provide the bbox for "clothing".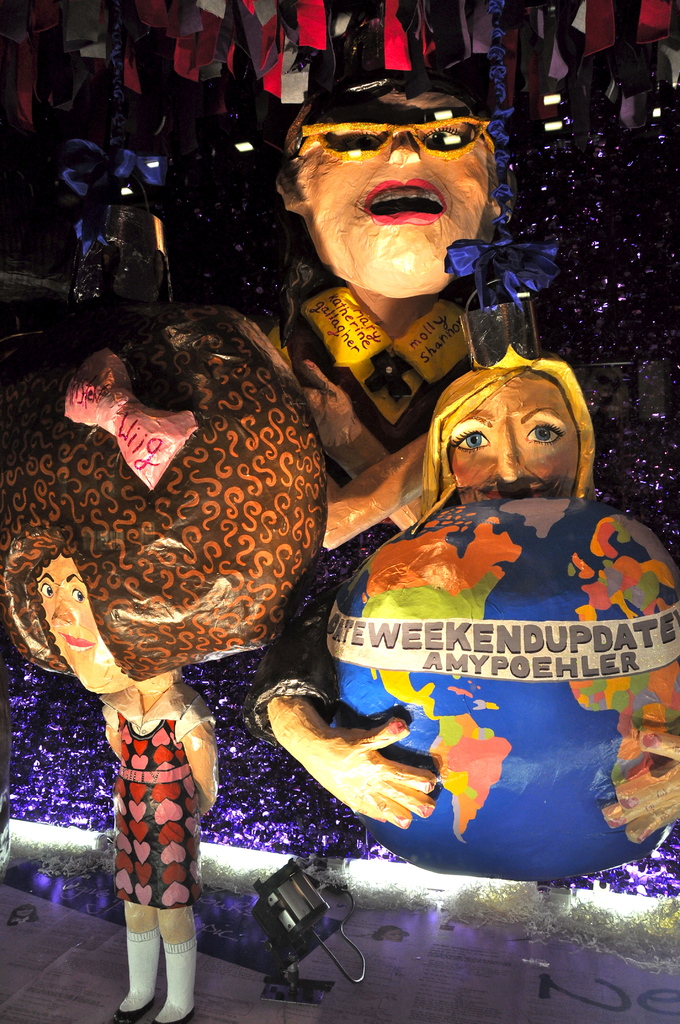
pyautogui.locateOnScreen(373, 10, 410, 80).
